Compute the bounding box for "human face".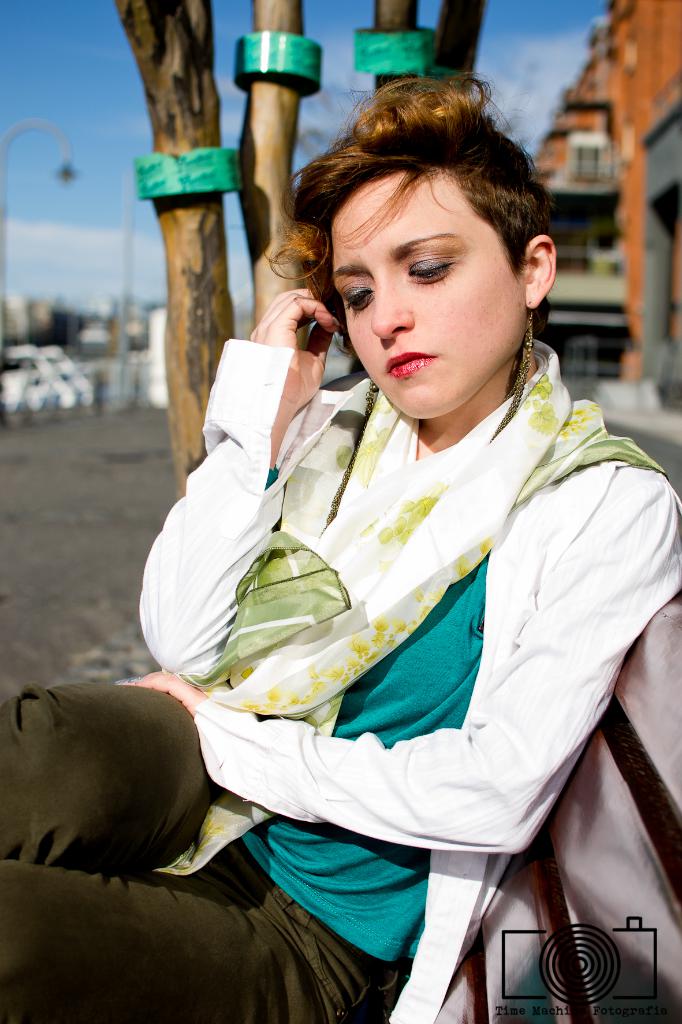
region(310, 169, 530, 414).
